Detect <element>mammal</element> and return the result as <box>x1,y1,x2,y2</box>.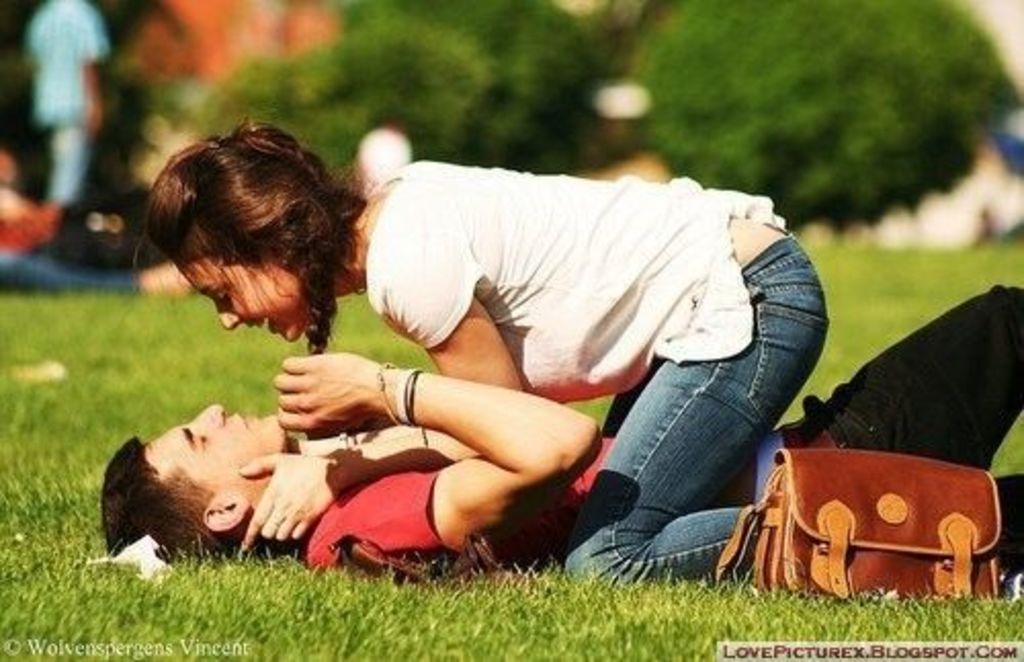
<box>100,285,1022,570</box>.
